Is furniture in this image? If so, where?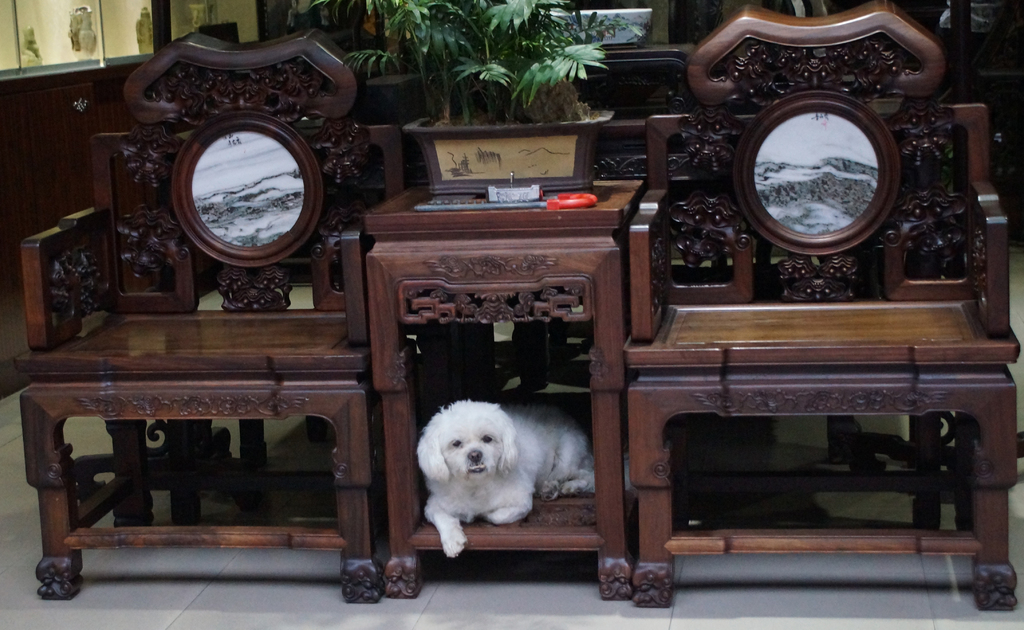
Yes, at [left=358, top=175, right=642, bottom=602].
